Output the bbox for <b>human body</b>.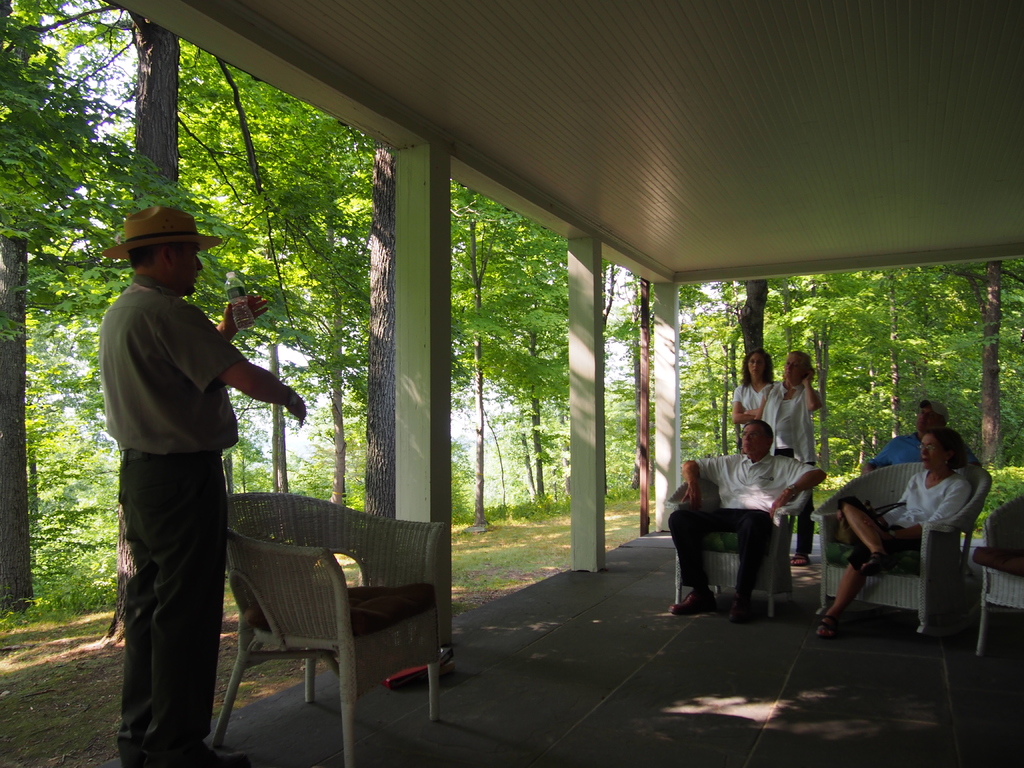
758:381:829:557.
